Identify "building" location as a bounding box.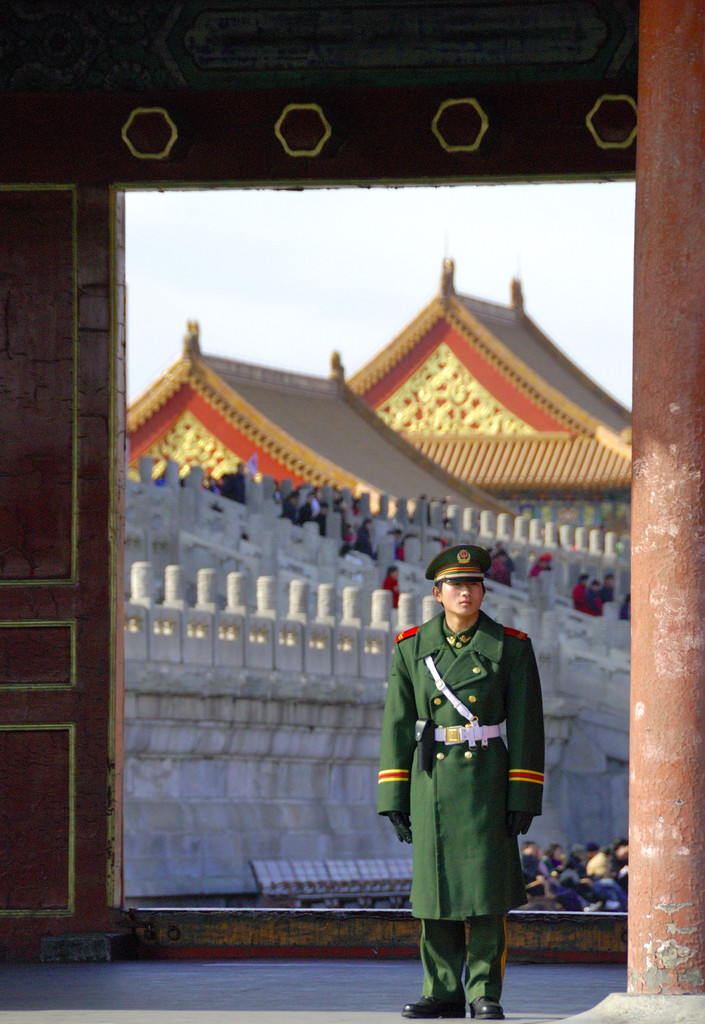
box=[121, 257, 634, 913].
